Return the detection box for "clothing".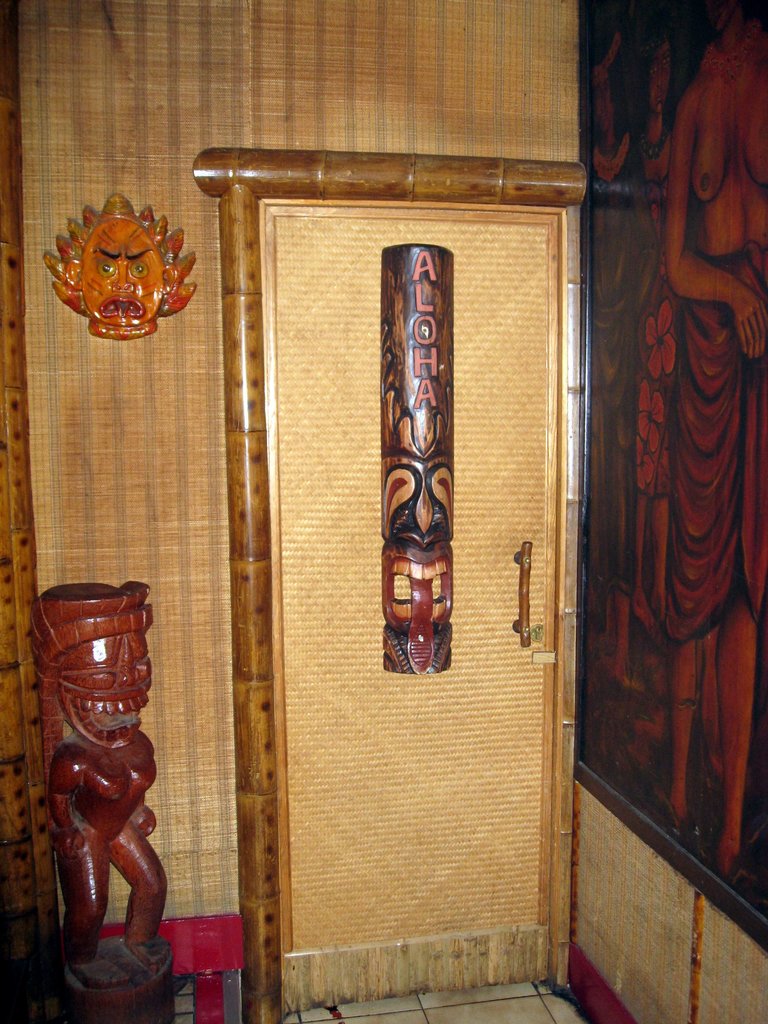
<box>650,251,767,648</box>.
